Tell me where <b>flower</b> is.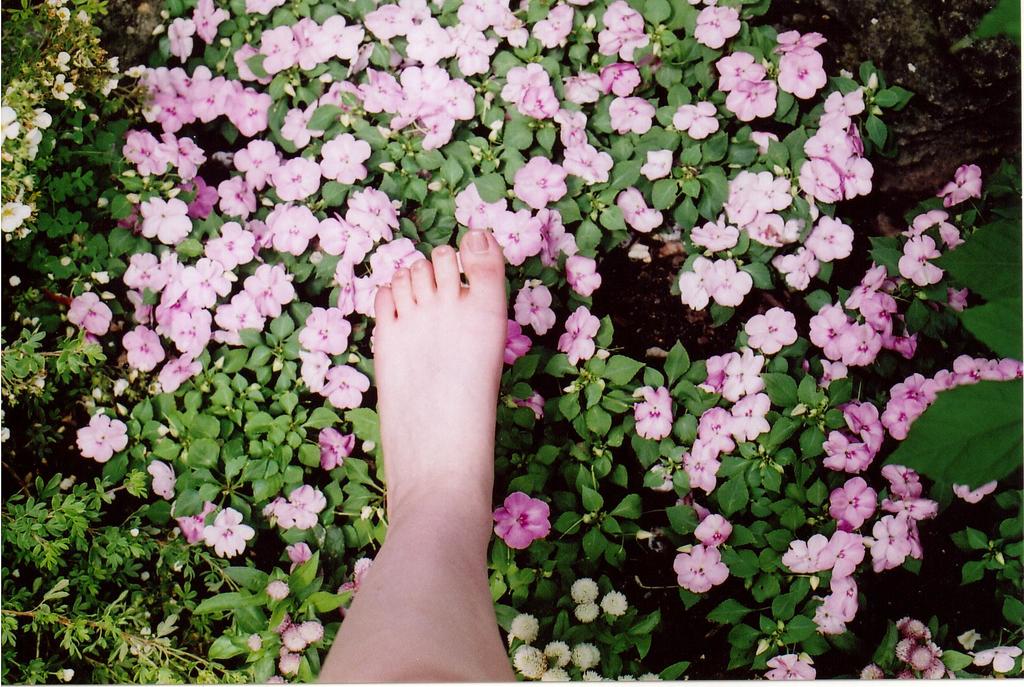
<b>flower</b> is at BBox(568, 257, 605, 300).
